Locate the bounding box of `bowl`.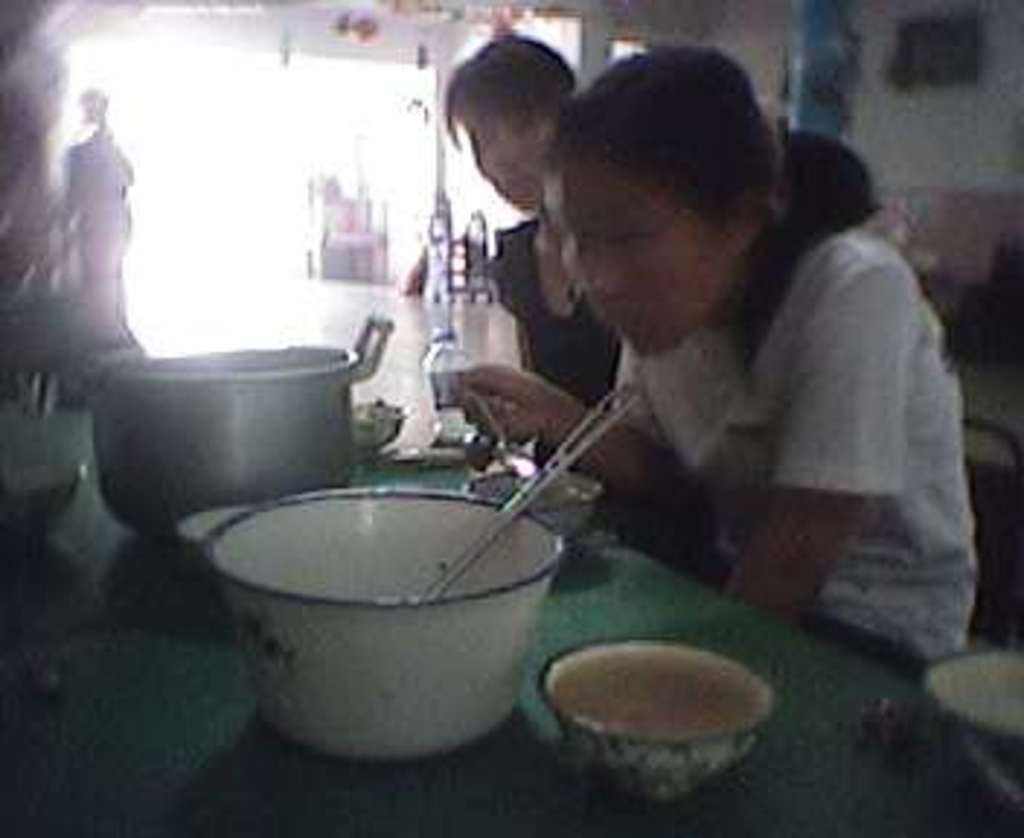
Bounding box: rect(0, 468, 81, 544).
